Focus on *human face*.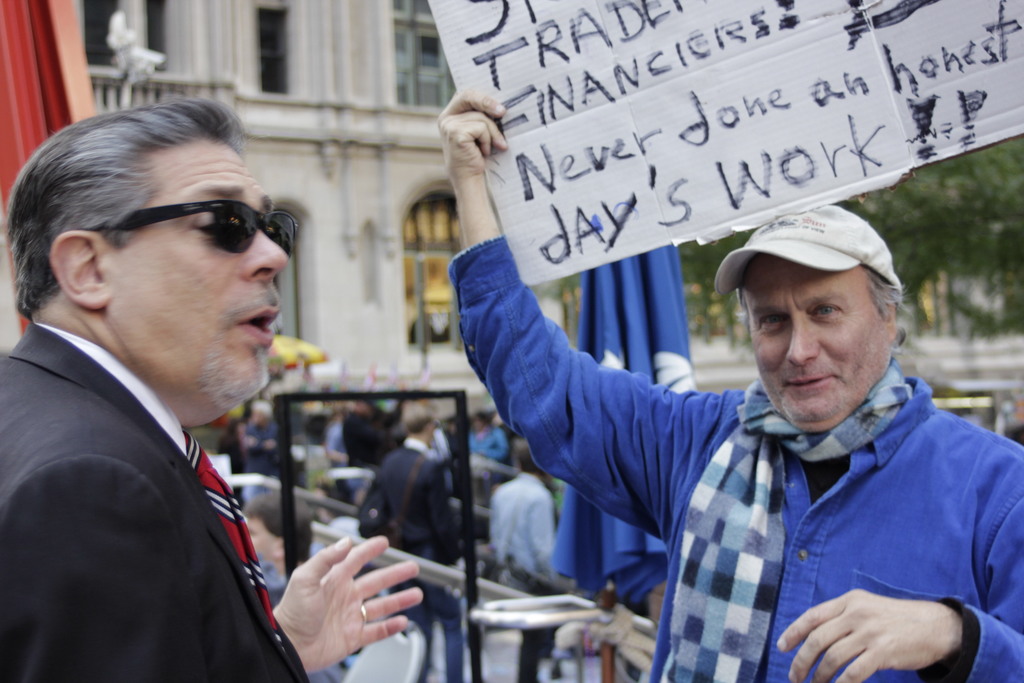
Focused at 735, 253, 881, 434.
